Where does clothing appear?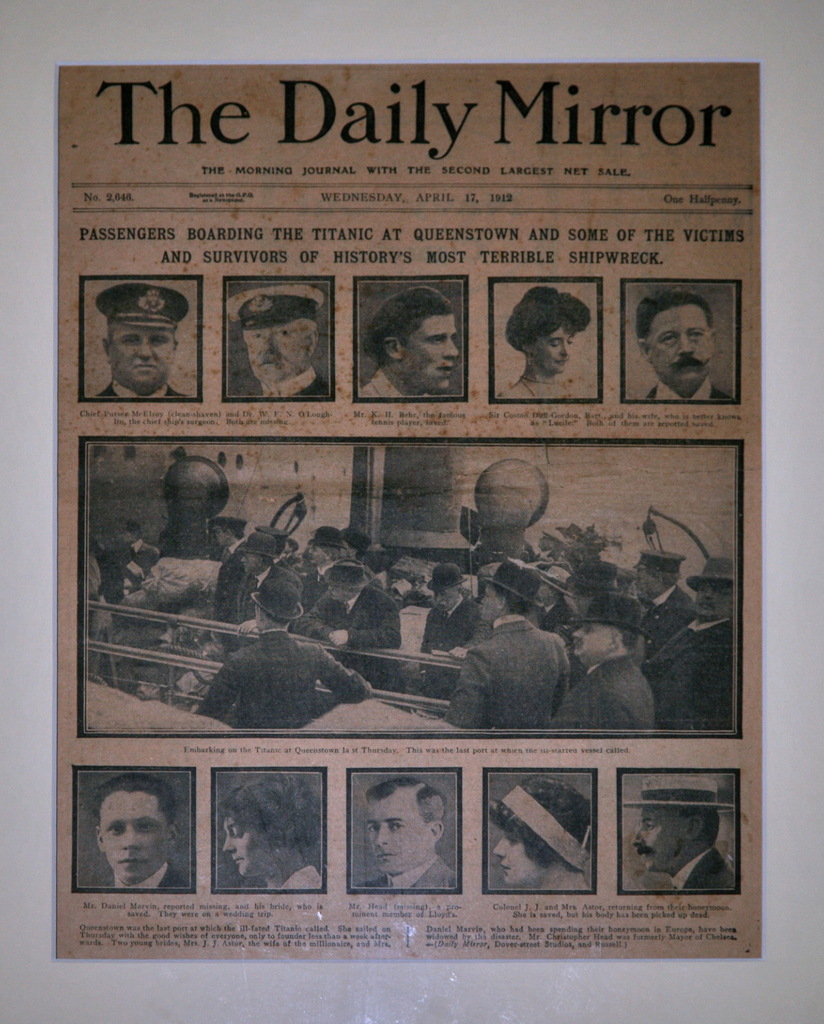
Appears at detection(667, 845, 735, 896).
